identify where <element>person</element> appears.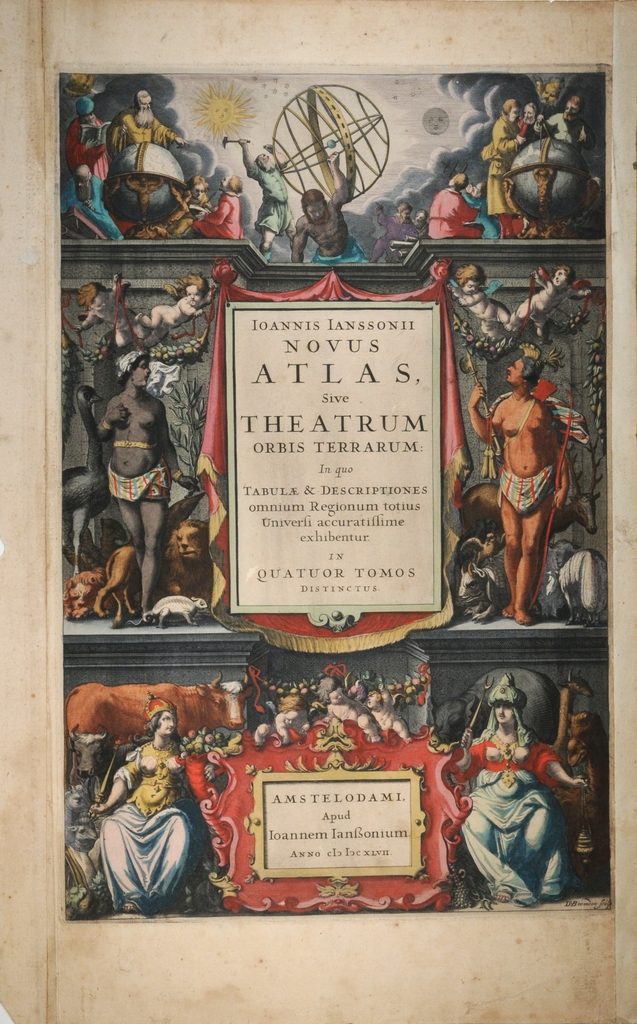
Appears at [71, 273, 150, 350].
